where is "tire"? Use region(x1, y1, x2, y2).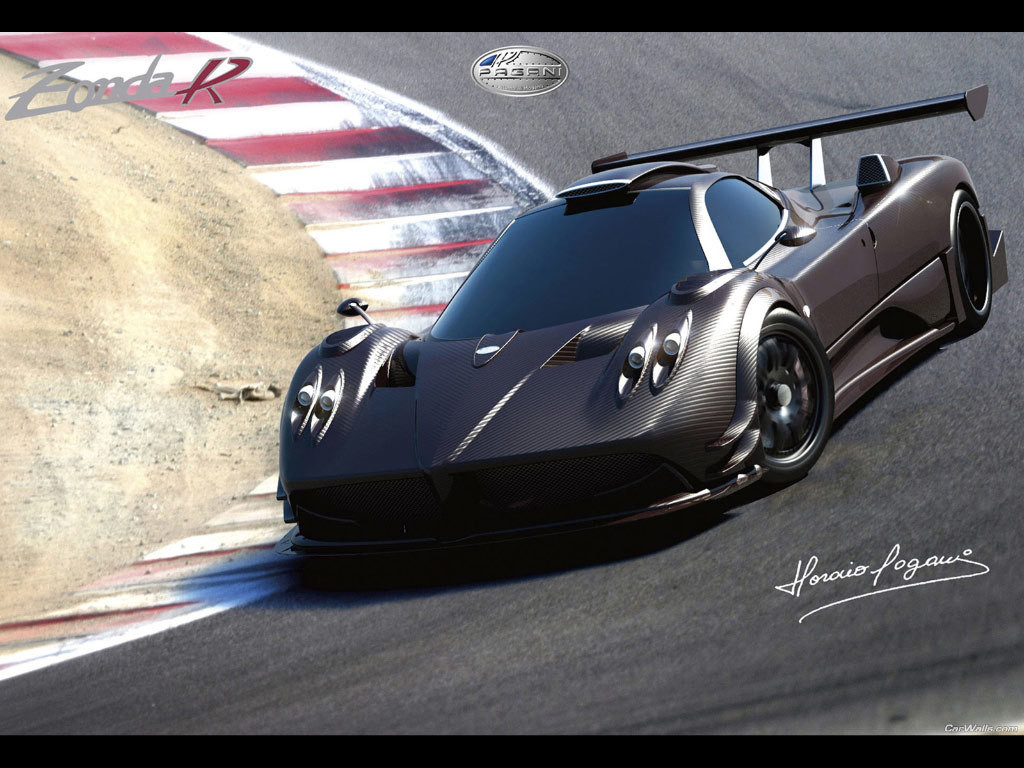
region(959, 195, 991, 324).
